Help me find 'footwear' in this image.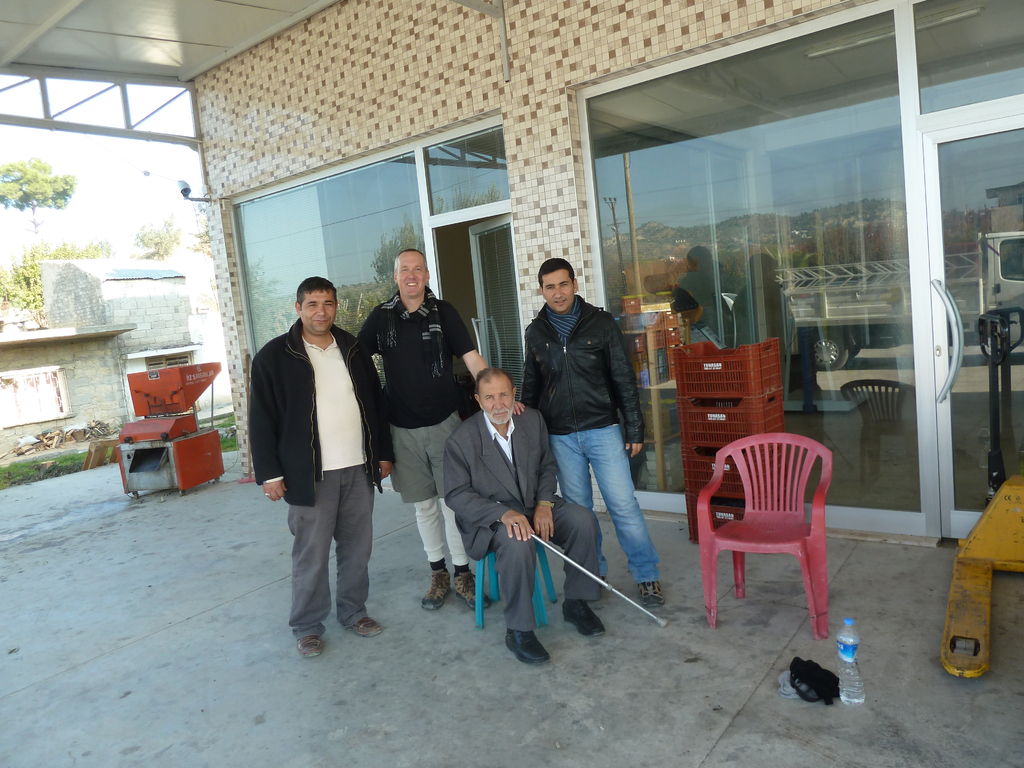
Found it: x1=451 y1=565 x2=488 y2=609.
